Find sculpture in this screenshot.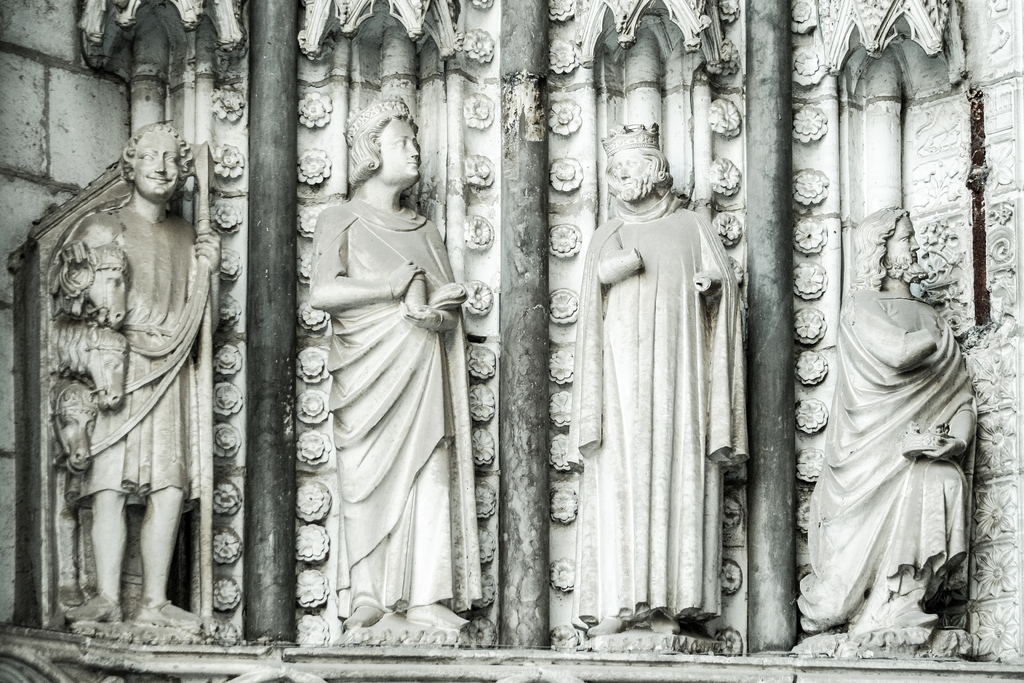
The bounding box for sculpture is {"x1": 294, "y1": 340, "x2": 330, "y2": 387}.
